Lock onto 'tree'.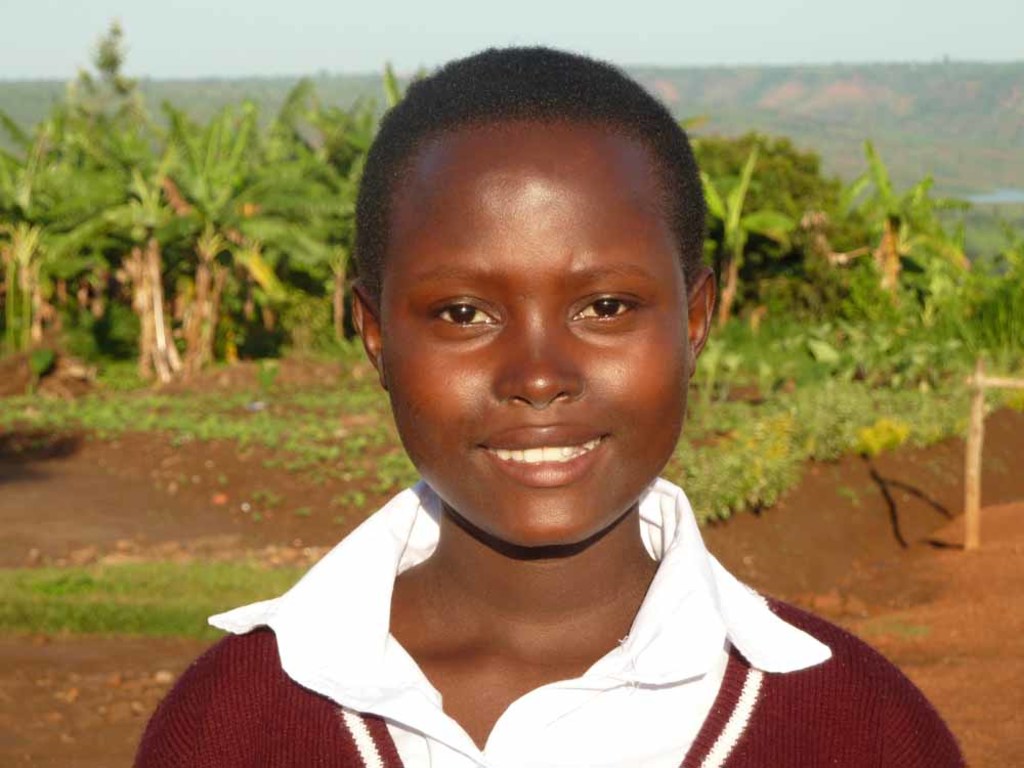
Locked: box(712, 132, 816, 334).
